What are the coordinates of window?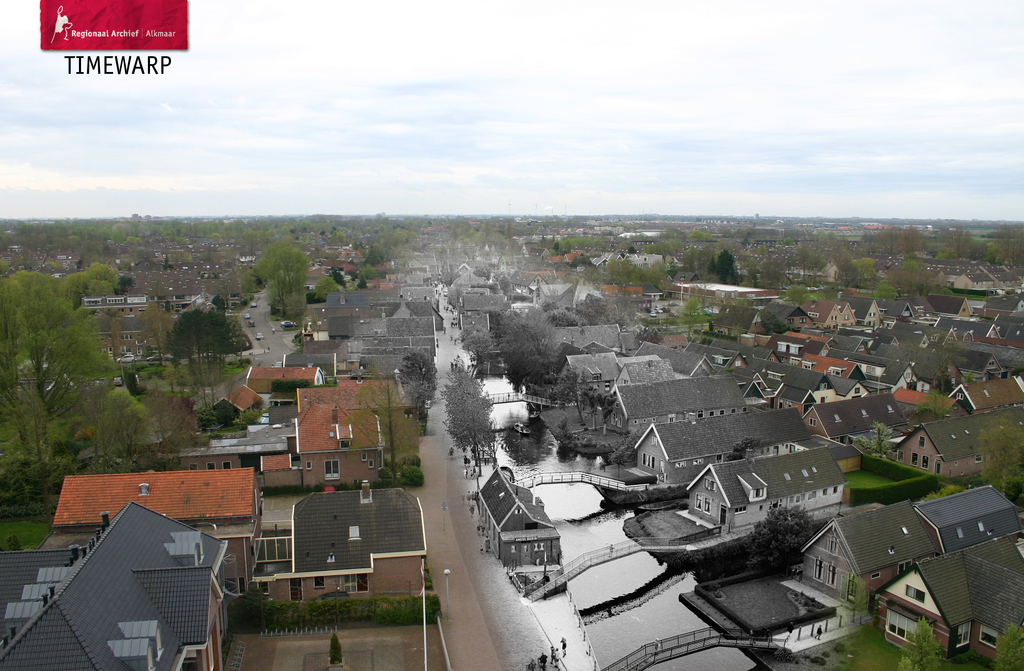
[774,401,783,410].
